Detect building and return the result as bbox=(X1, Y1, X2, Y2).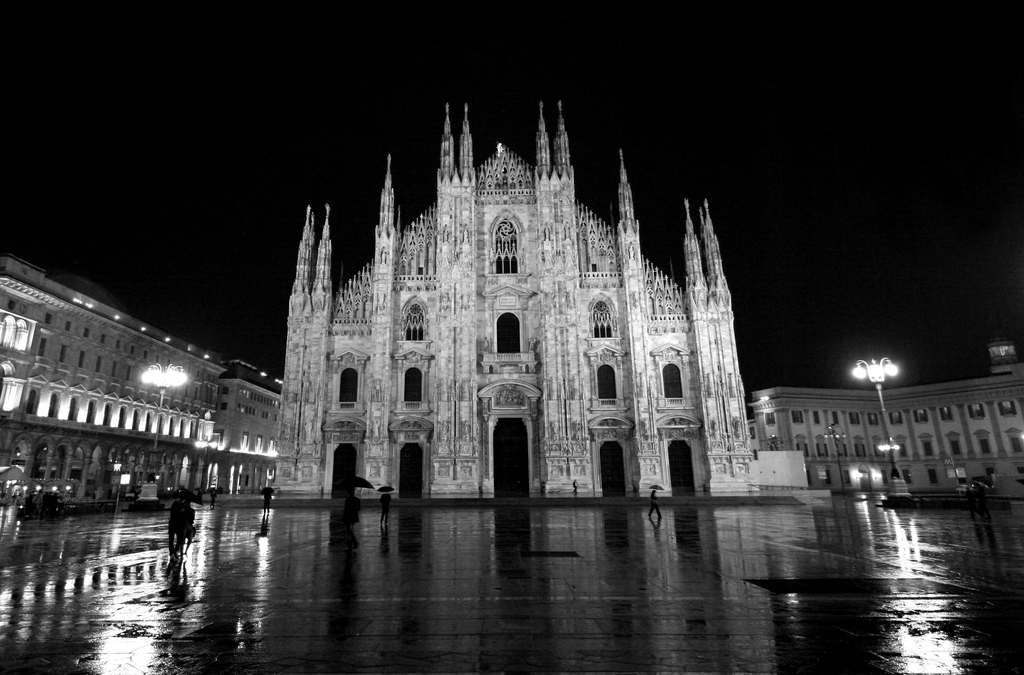
bbox=(747, 360, 1023, 494).
